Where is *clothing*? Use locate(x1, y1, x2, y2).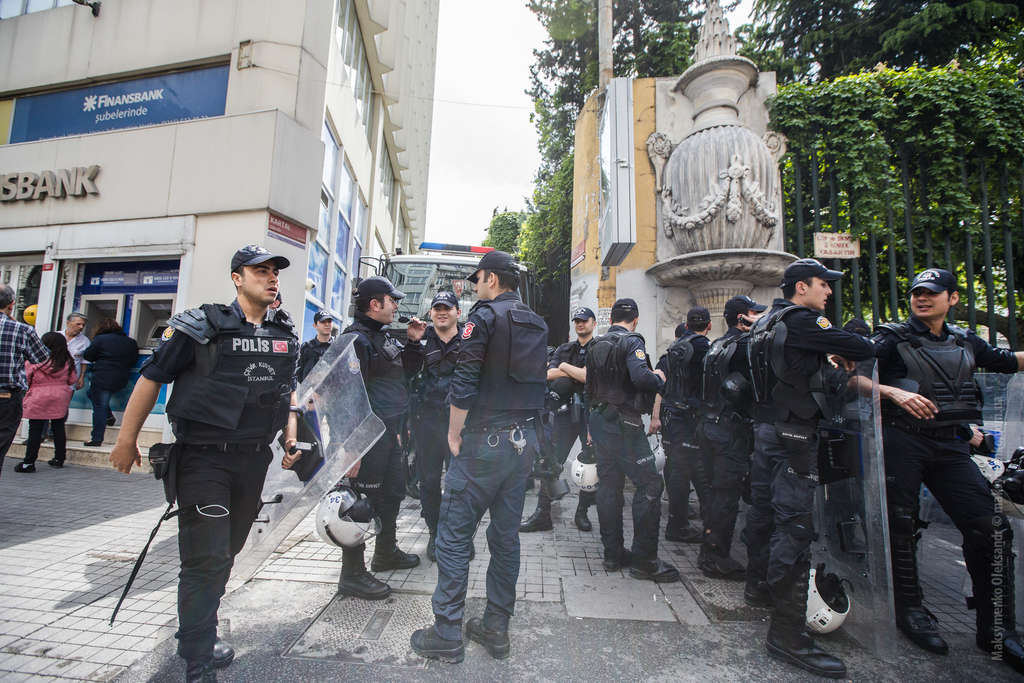
locate(581, 324, 676, 559).
